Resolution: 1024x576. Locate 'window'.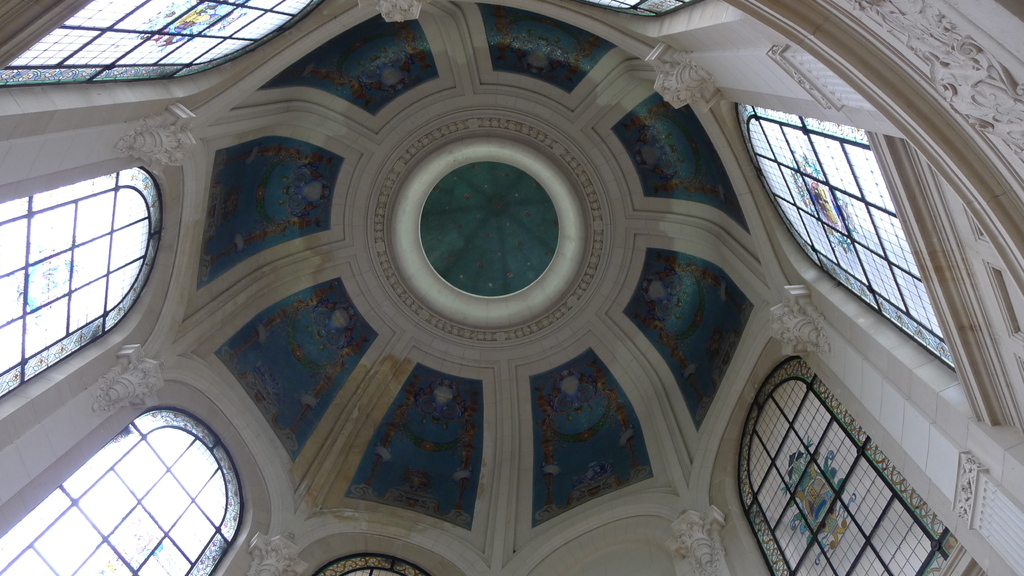
[left=740, top=99, right=956, bottom=372].
